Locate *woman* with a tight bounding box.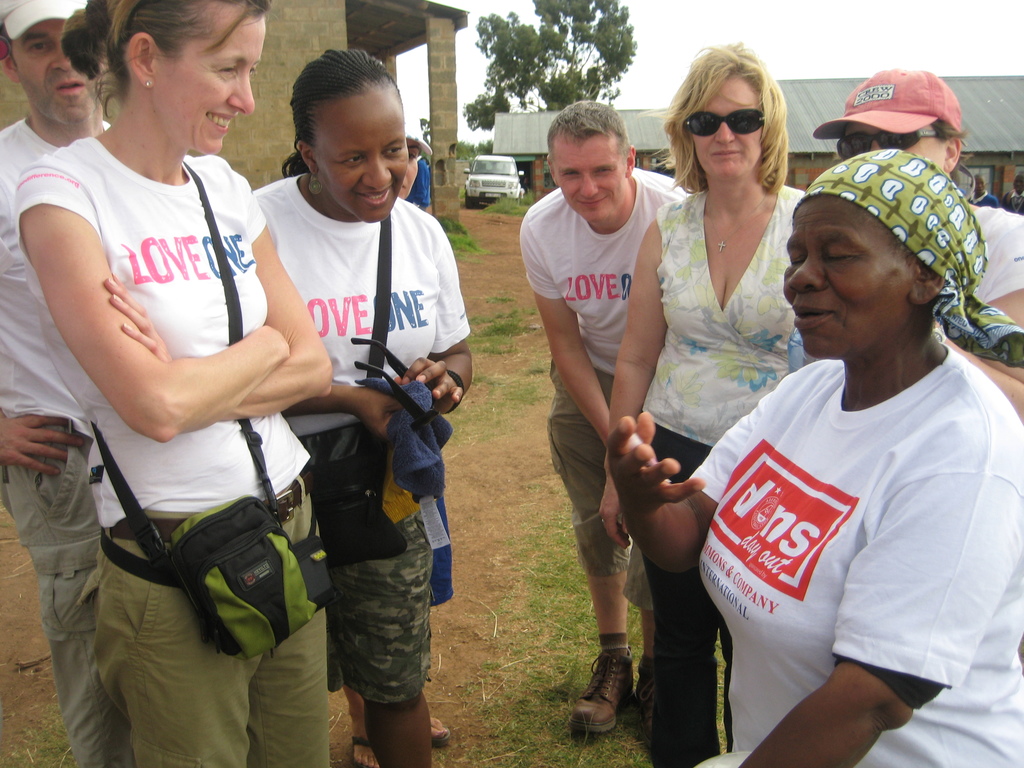
[left=252, top=47, right=476, bottom=767].
